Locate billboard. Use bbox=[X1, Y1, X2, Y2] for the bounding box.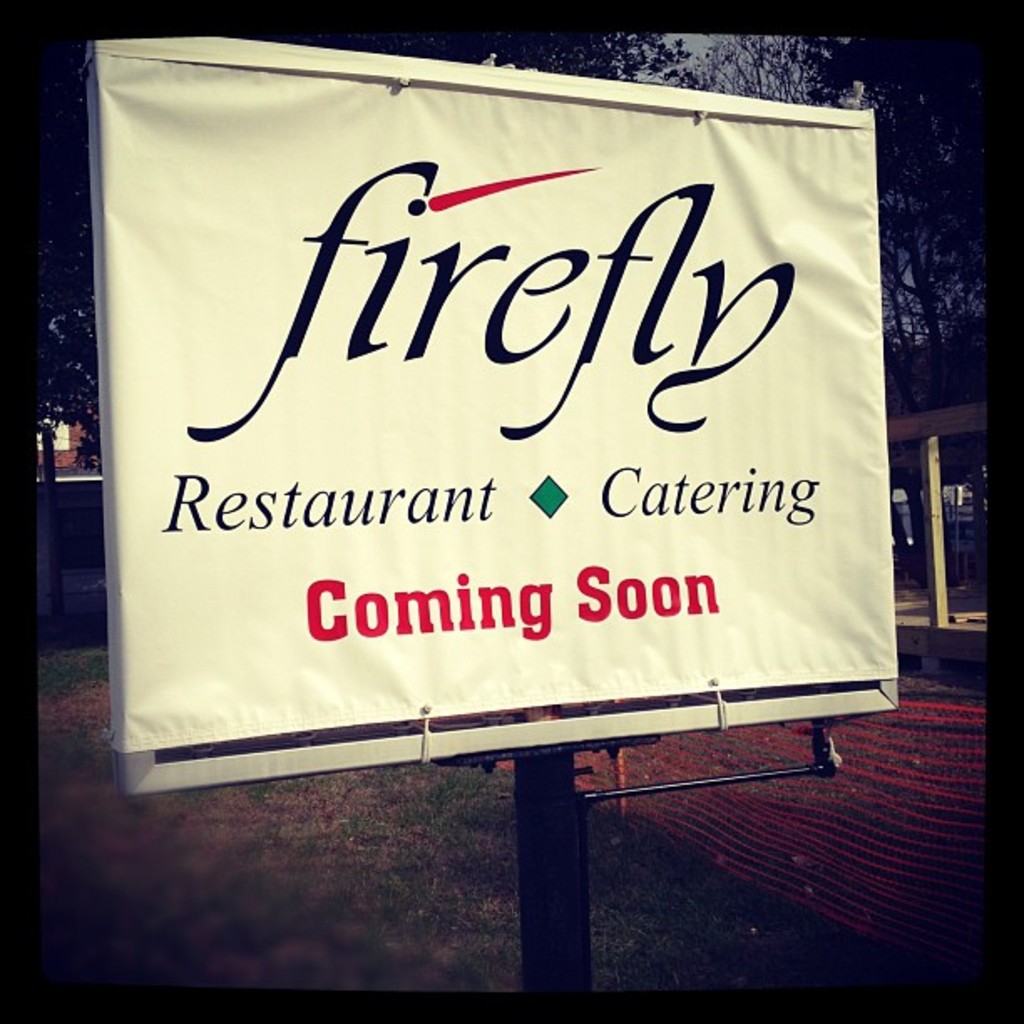
bbox=[157, 45, 847, 815].
